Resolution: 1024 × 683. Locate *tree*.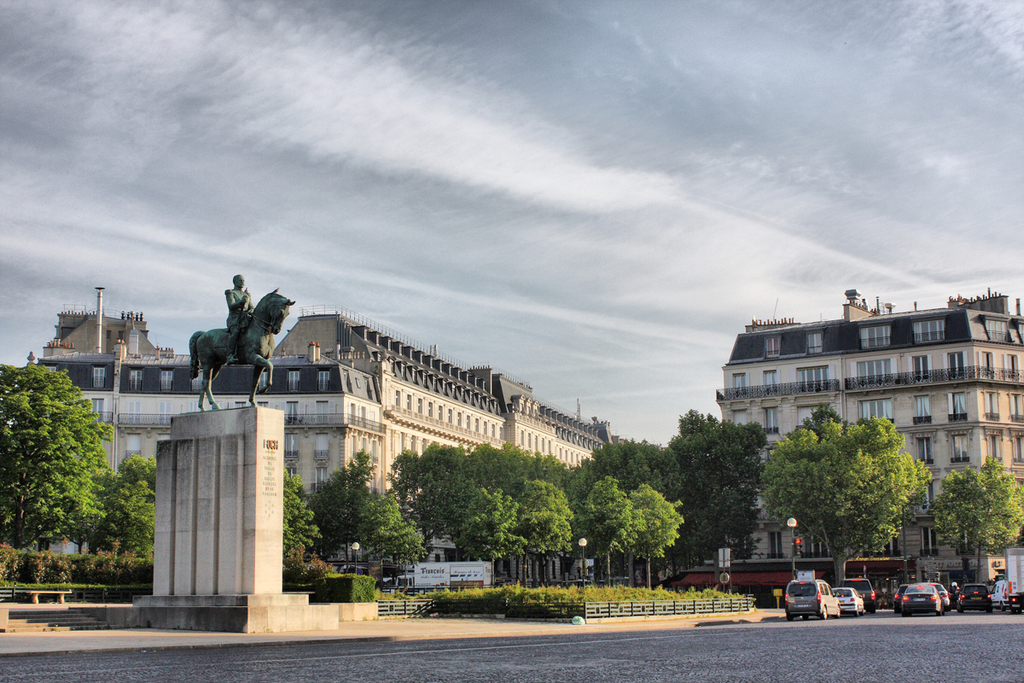
detection(757, 417, 930, 587).
